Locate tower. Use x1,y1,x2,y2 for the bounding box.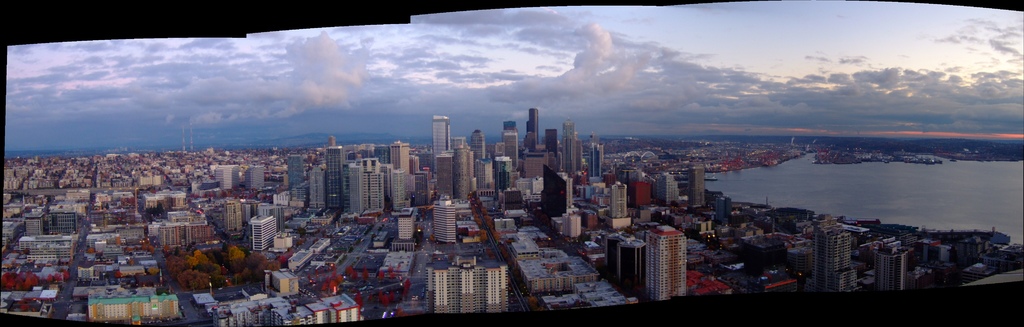
815,207,863,299.
